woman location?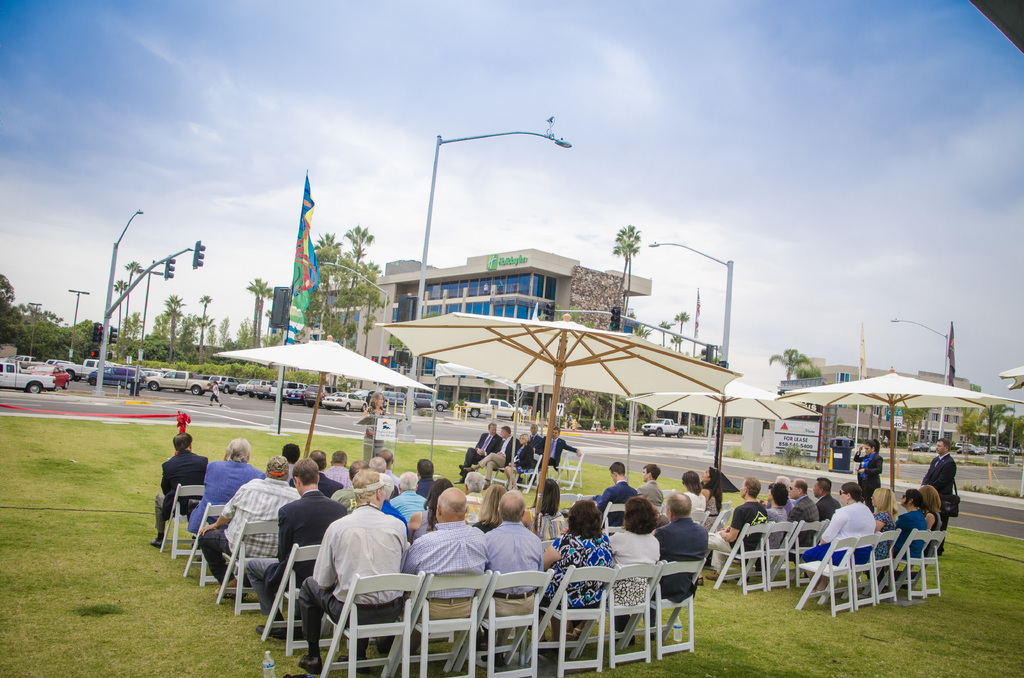
[761, 479, 794, 556]
